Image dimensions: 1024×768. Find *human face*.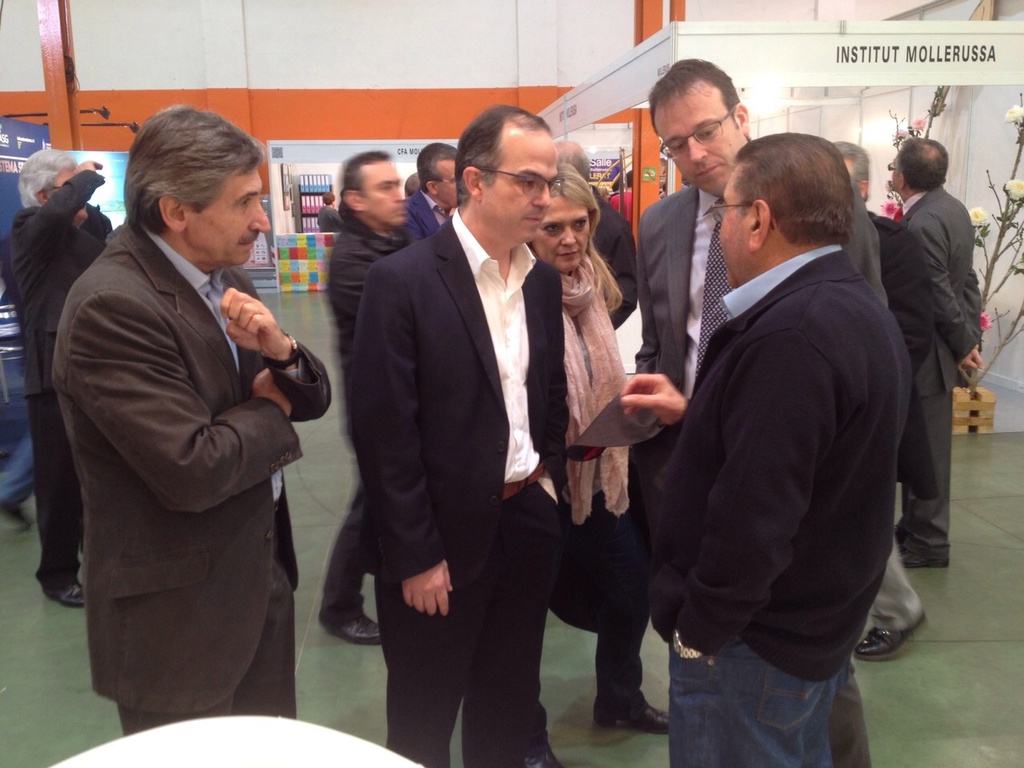
181/165/271/266.
